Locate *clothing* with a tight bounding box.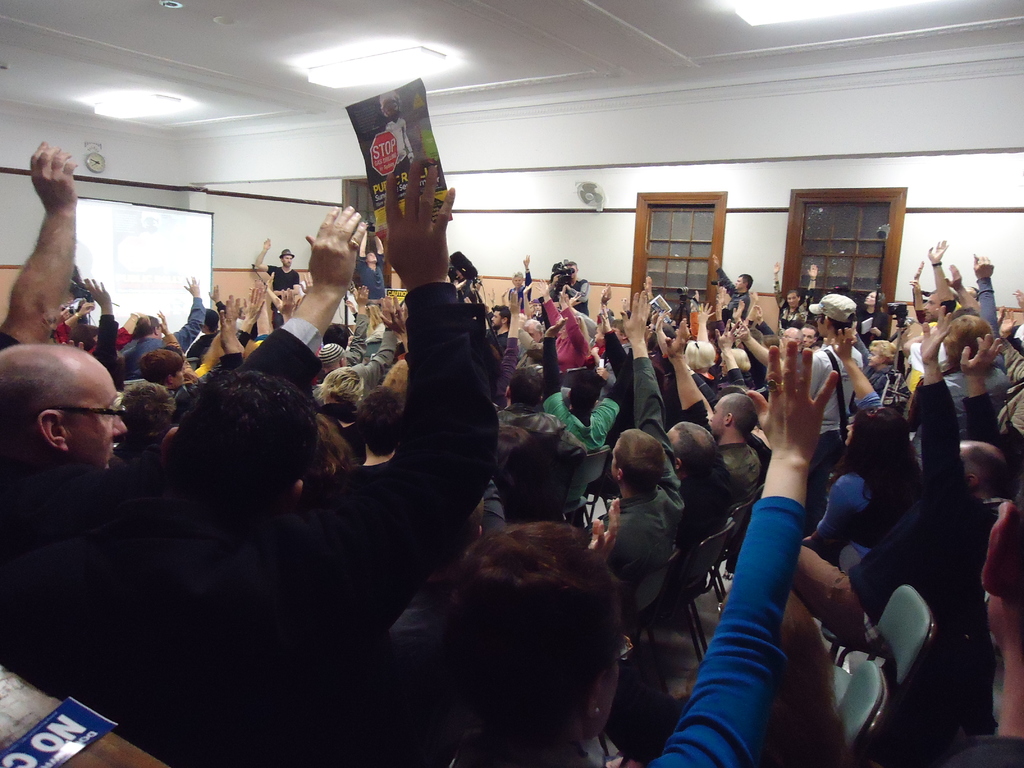
818,473,872,564.
